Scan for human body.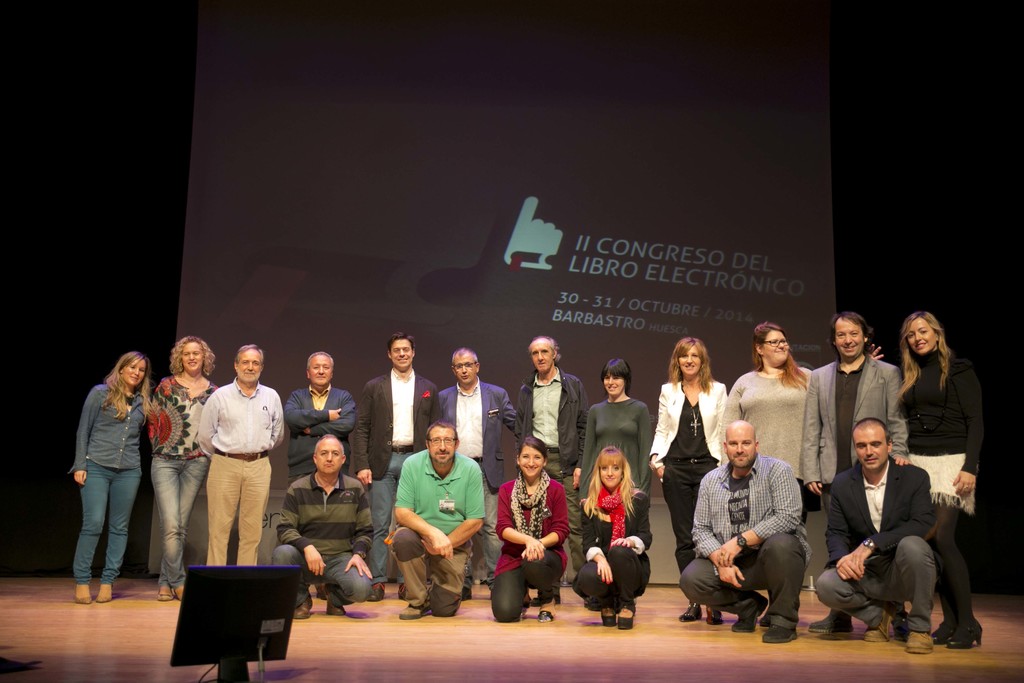
Scan result: locate(66, 391, 156, 600).
